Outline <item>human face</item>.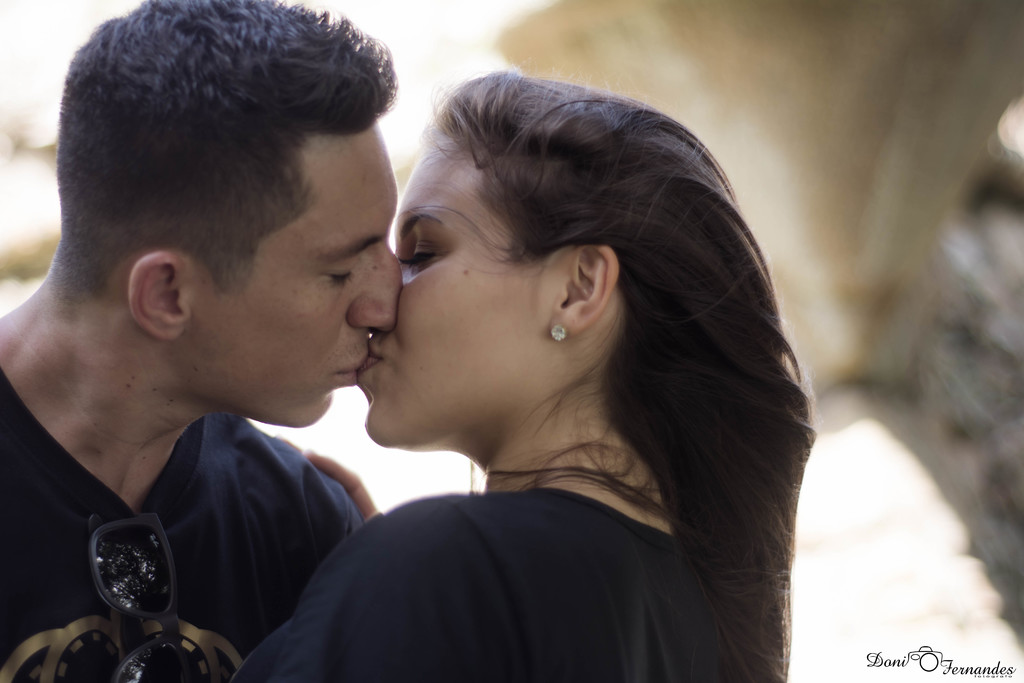
Outline: {"x1": 353, "y1": 123, "x2": 550, "y2": 454}.
